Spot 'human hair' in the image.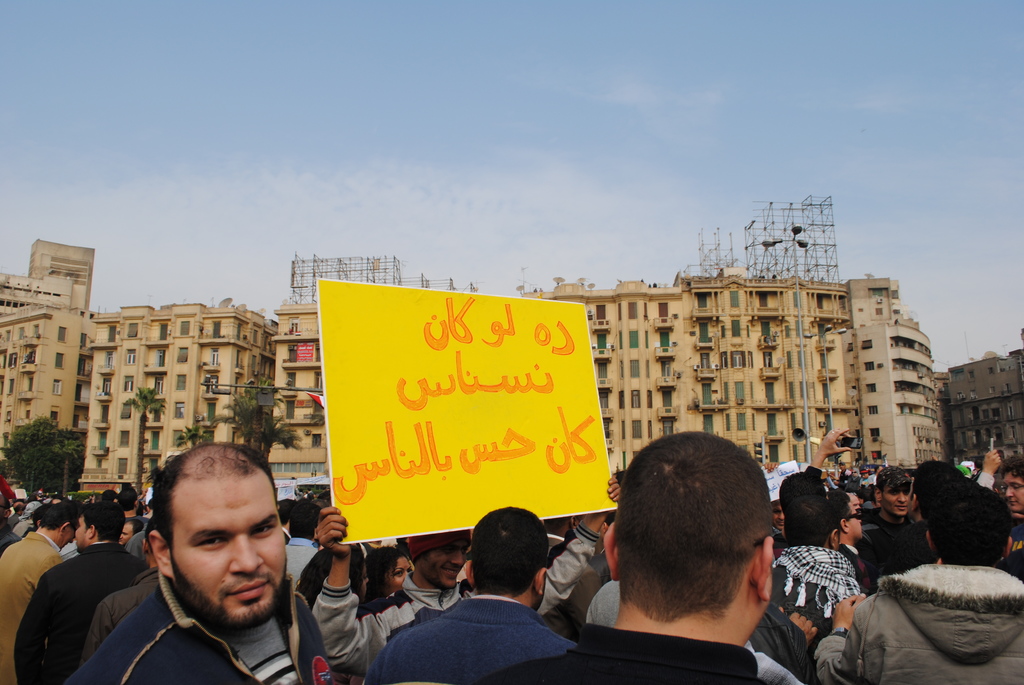
'human hair' found at box(473, 501, 543, 605).
